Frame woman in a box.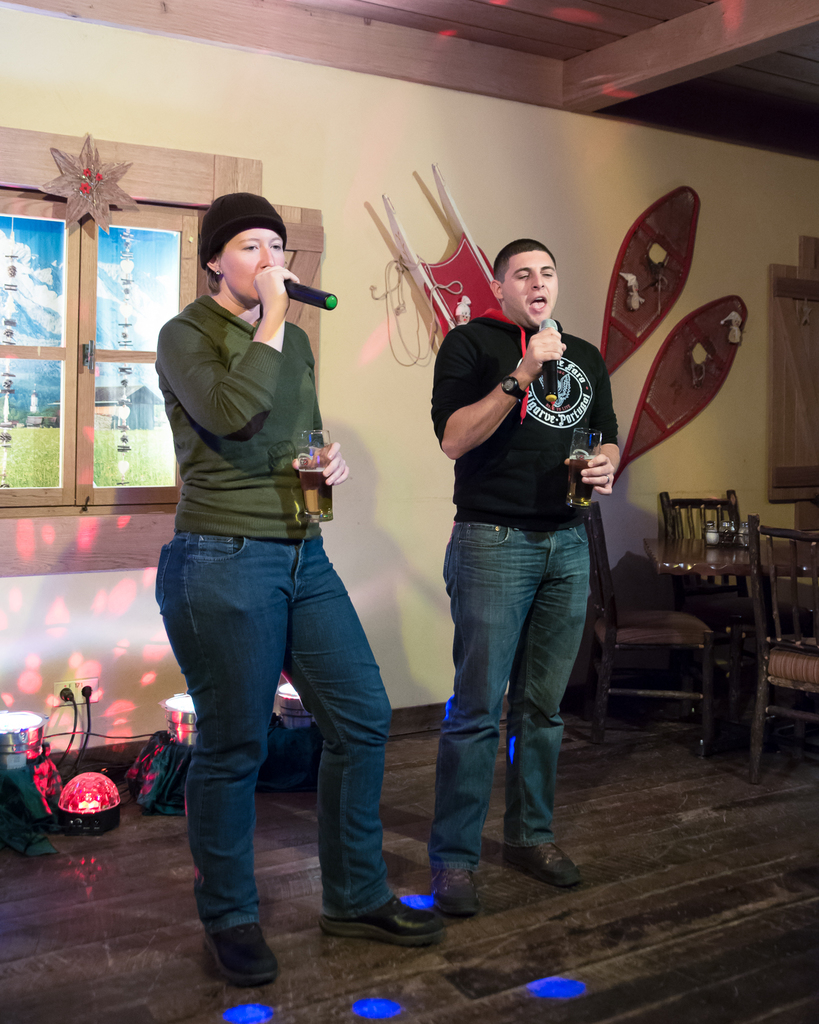
133, 182, 454, 1004.
